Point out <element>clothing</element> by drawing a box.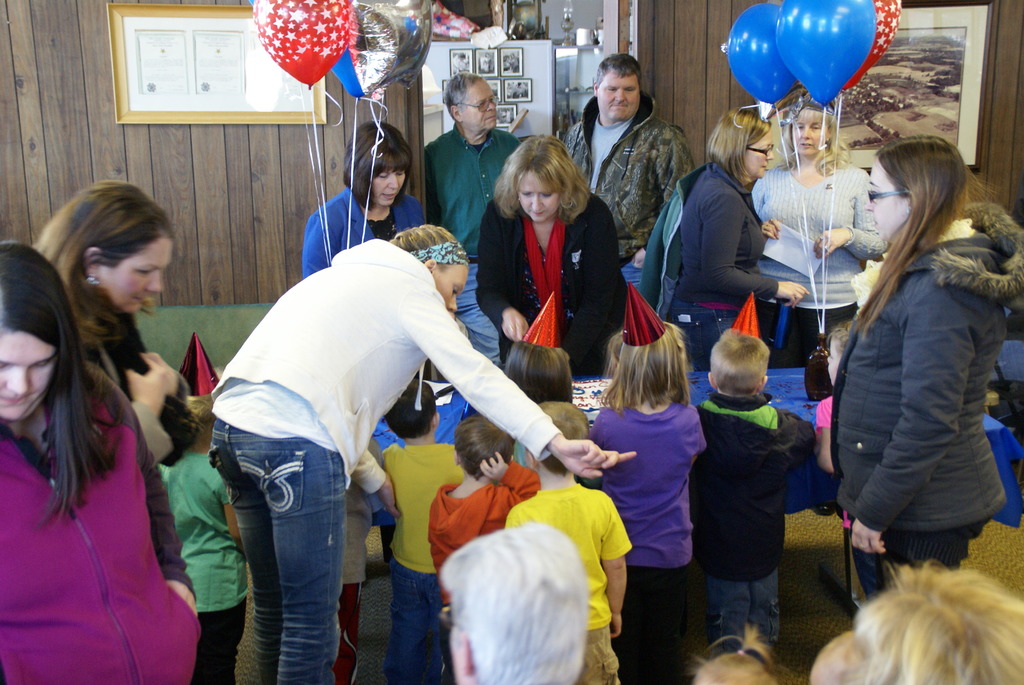
left=159, top=446, right=245, bottom=684.
